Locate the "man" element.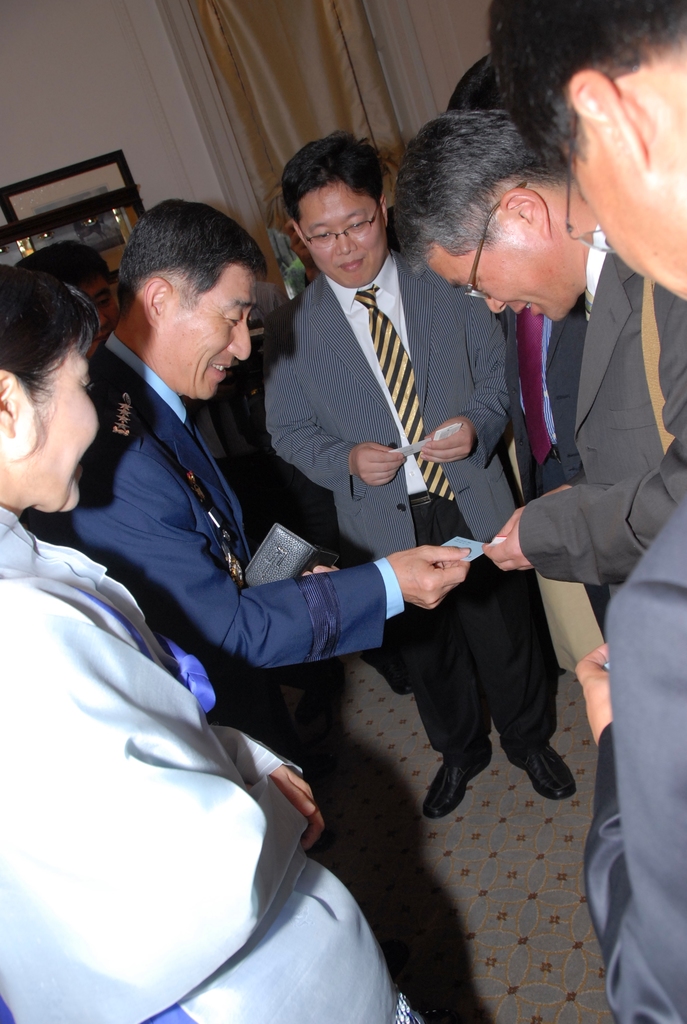
Element bbox: bbox(493, 5, 686, 1019).
